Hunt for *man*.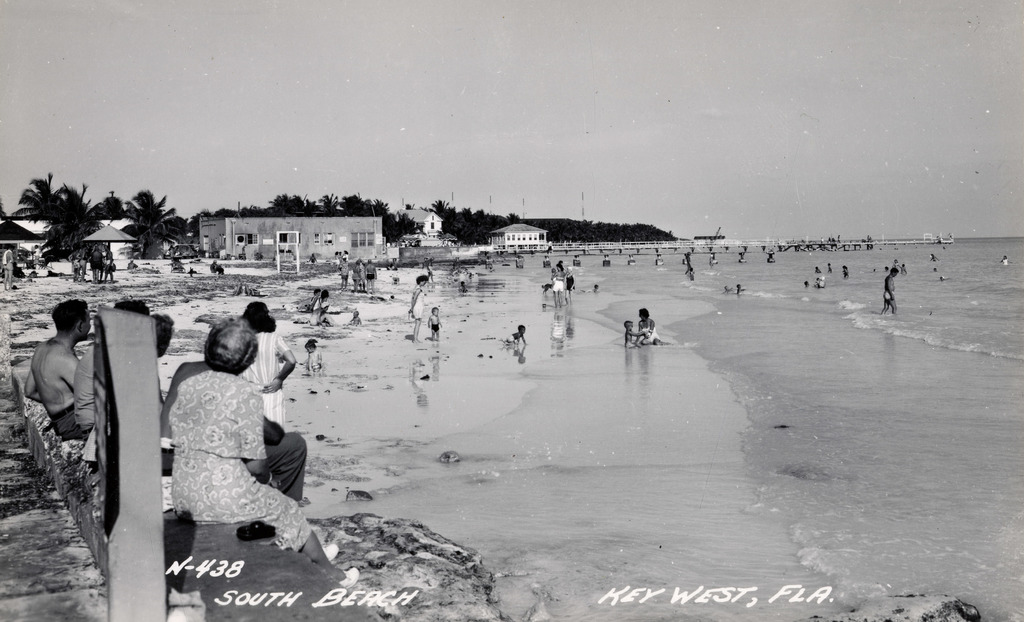
Hunted down at <region>207, 258, 223, 275</region>.
